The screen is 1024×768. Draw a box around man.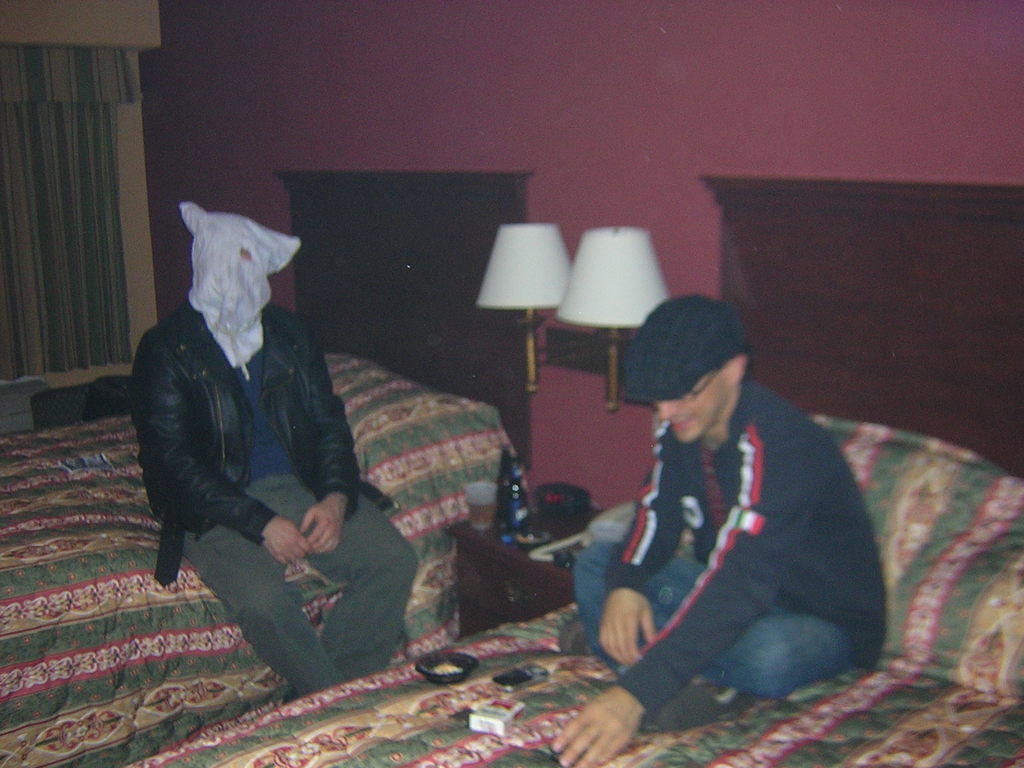
<bbox>548, 290, 889, 767</bbox>.
